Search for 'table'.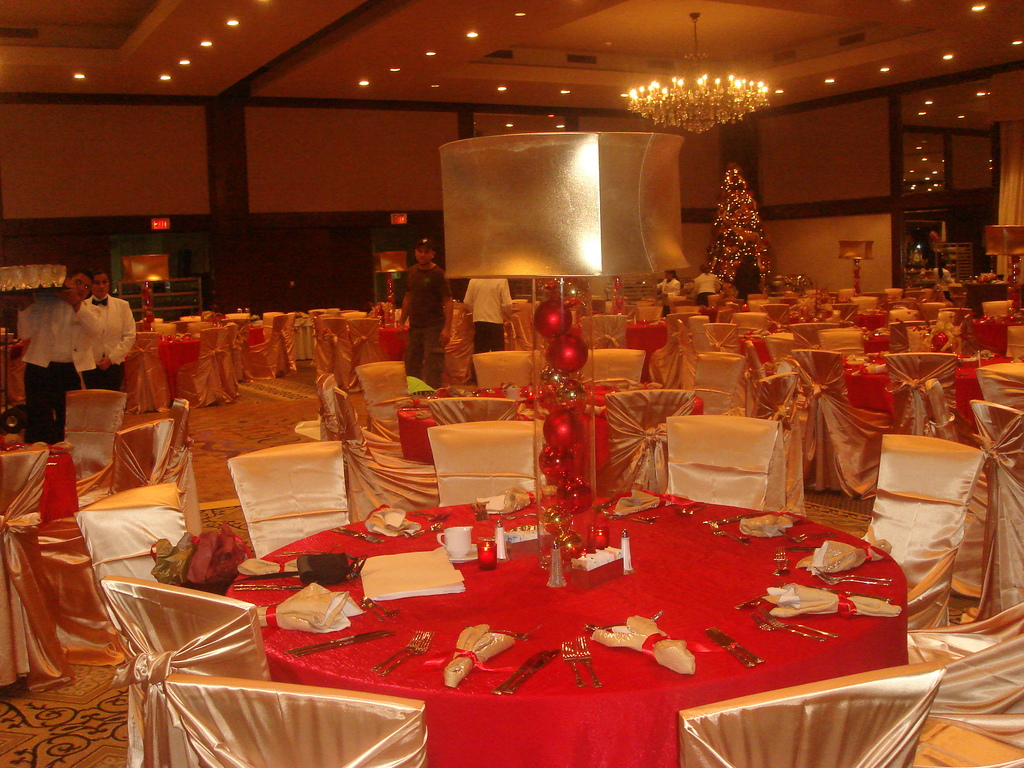
Found at <bbox>189, 488, 909, 741</bbox>.
